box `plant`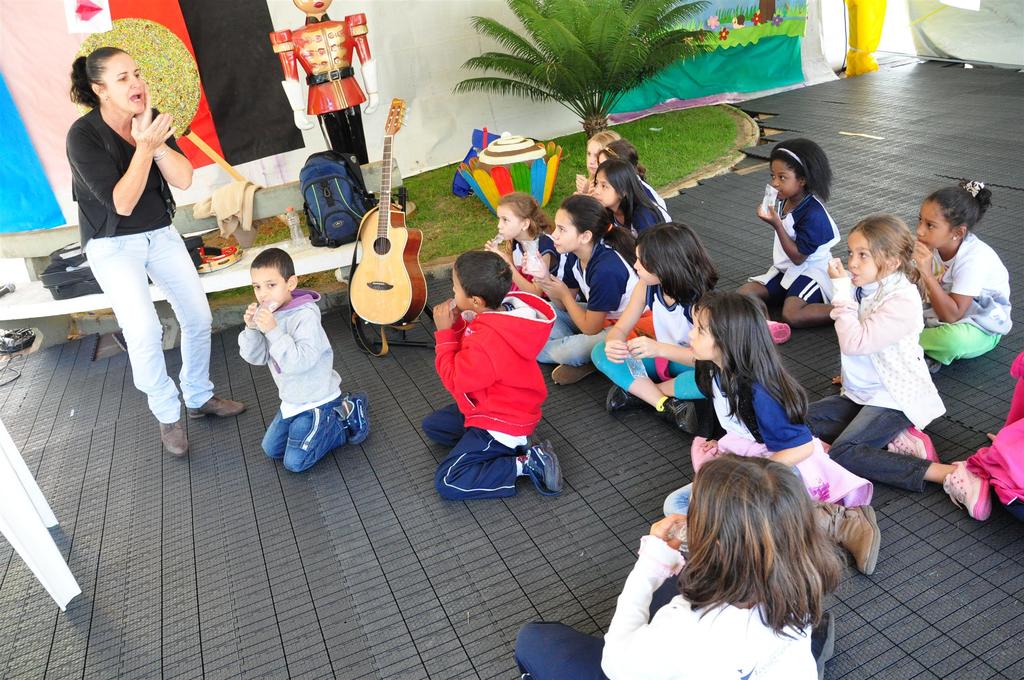
bbox=[335, 103, 745, 267]
